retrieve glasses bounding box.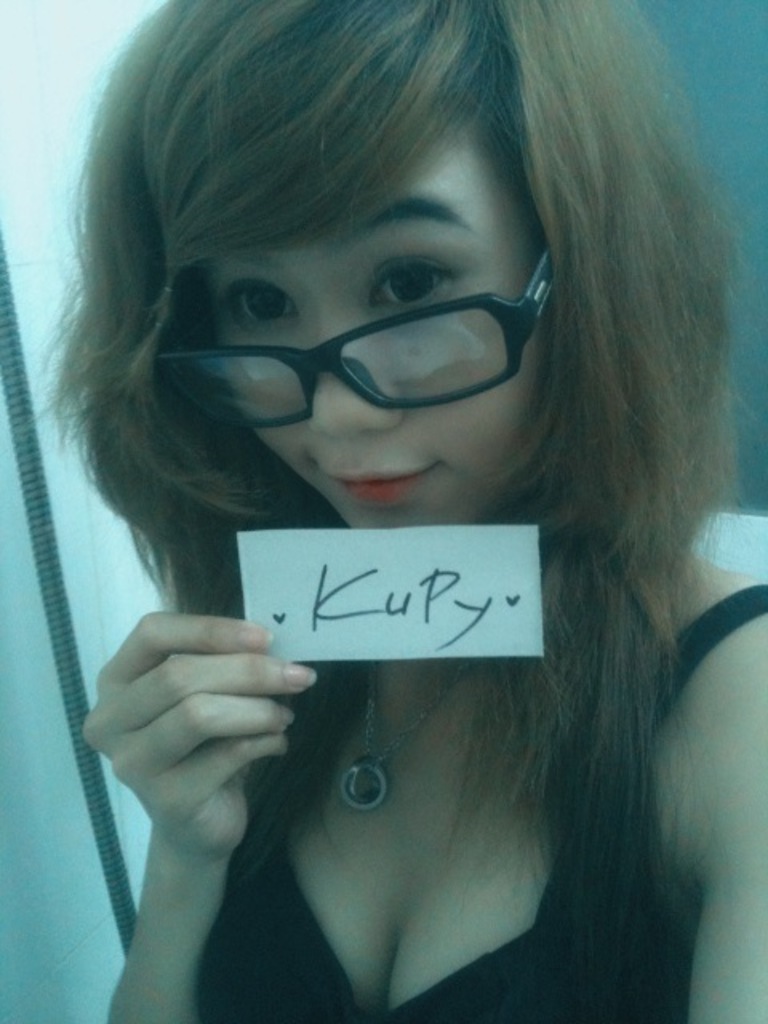
Bounding box: BBox(210, 218, 557, 410).
